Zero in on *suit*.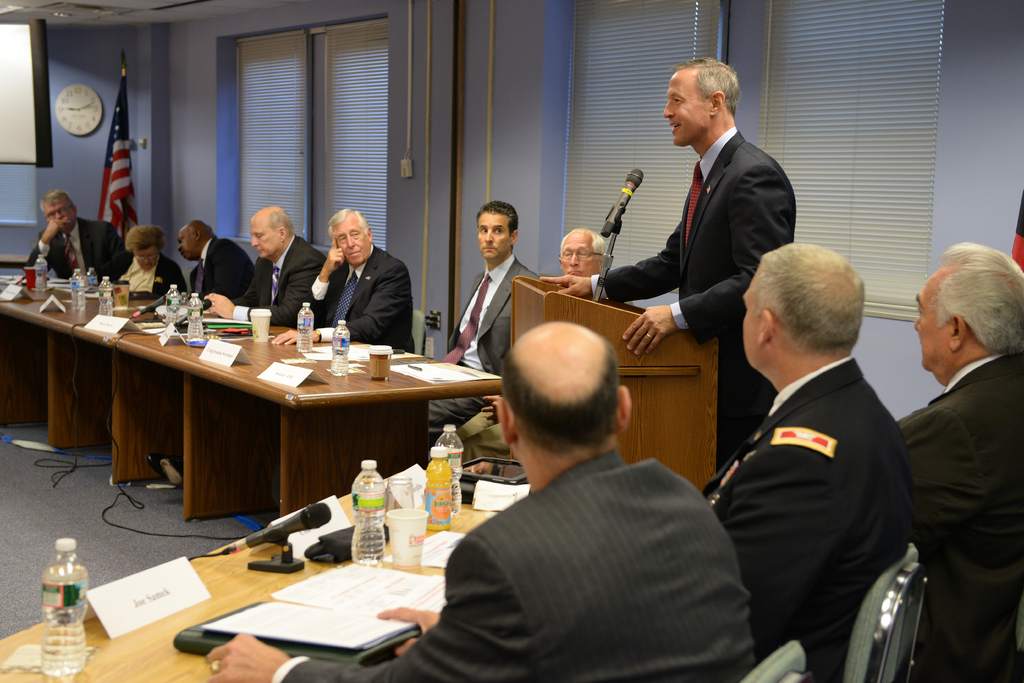
Zeroed in: pyautogui.locateOnScreen(698, 352, 910, 682).
